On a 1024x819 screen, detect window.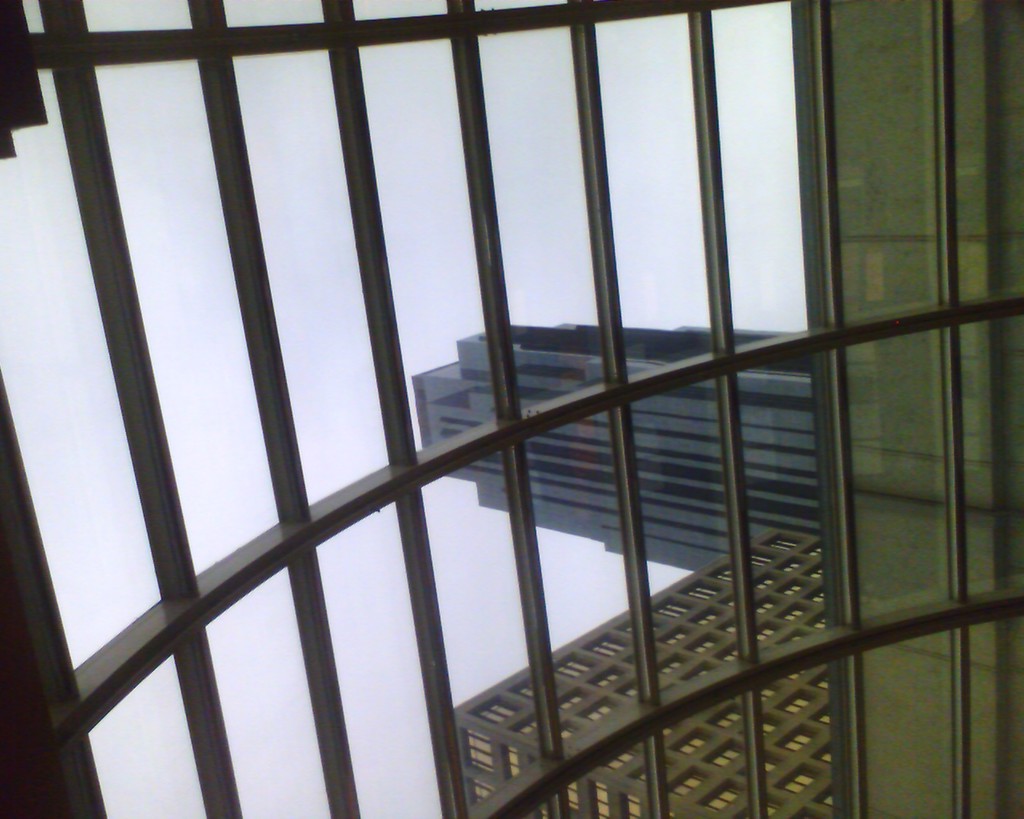
[left=554, top=688, right=589, bottom=713].
